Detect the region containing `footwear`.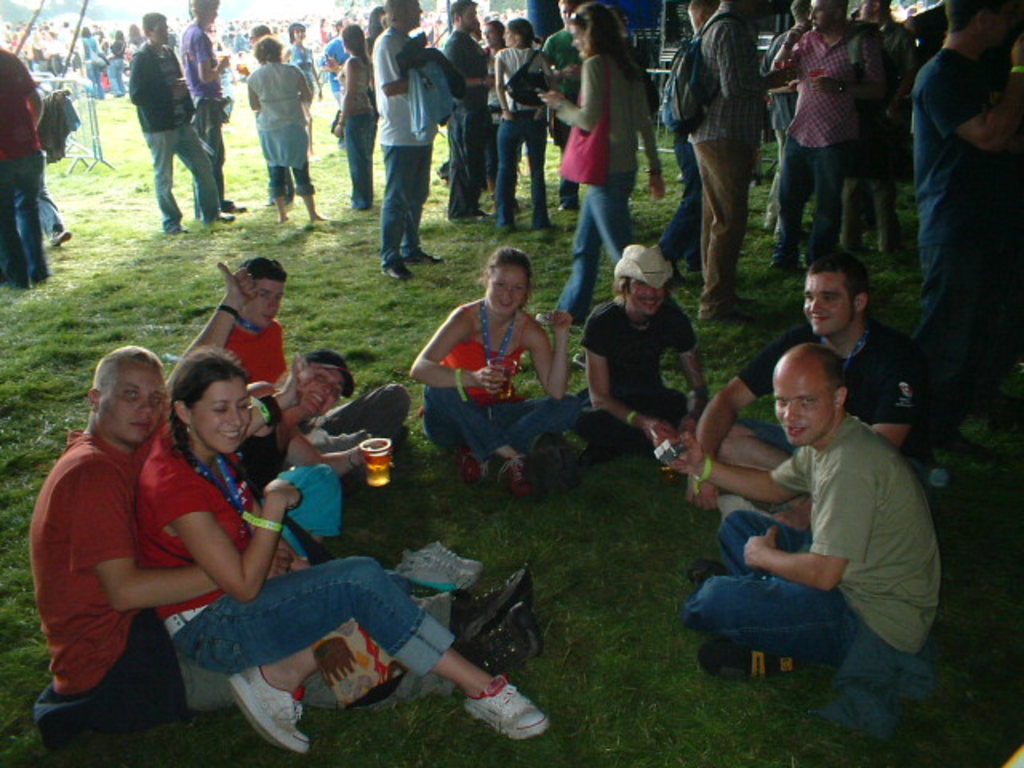
left=642, top=165, right=666, bottom=200.
